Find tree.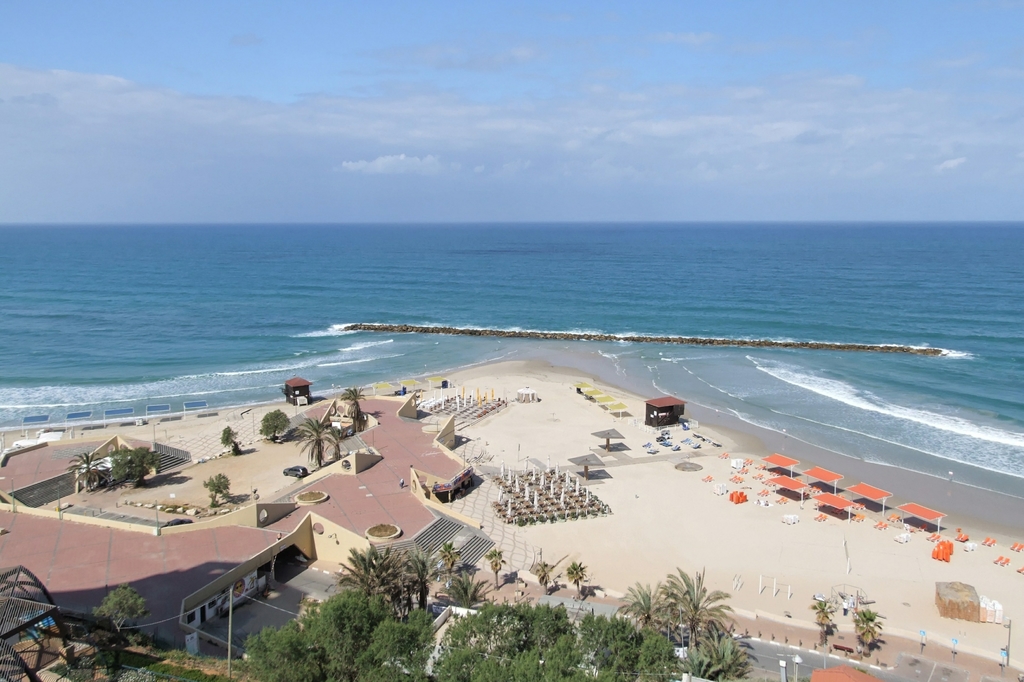
region(660, 570, 731, 629).
